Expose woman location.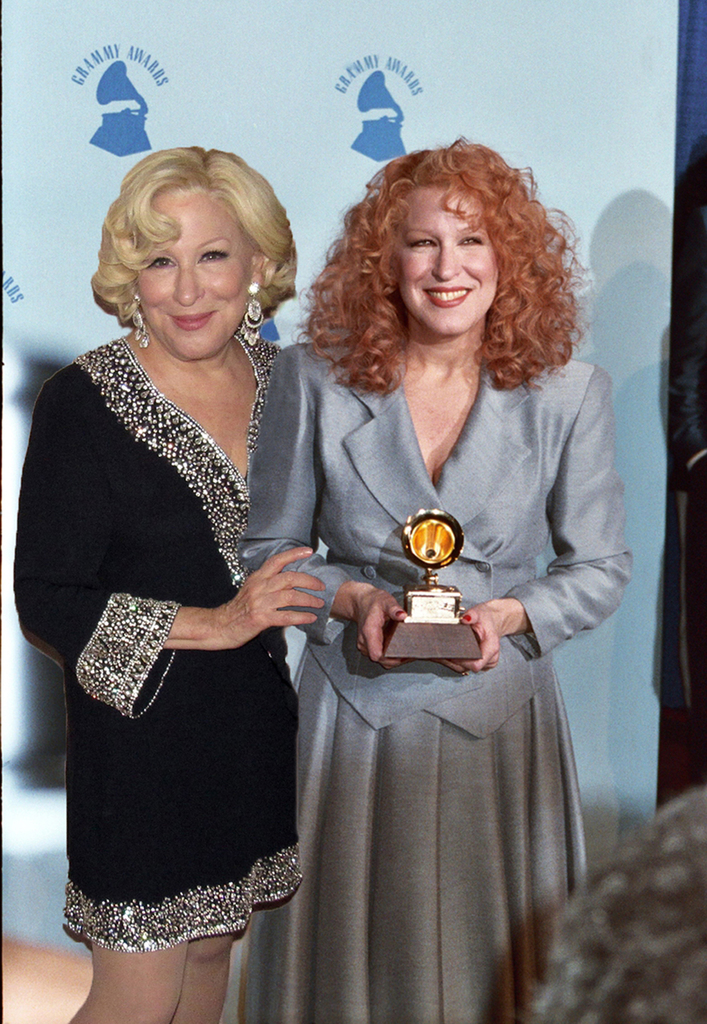
Exposed at [12, 146, 323, 1023].
